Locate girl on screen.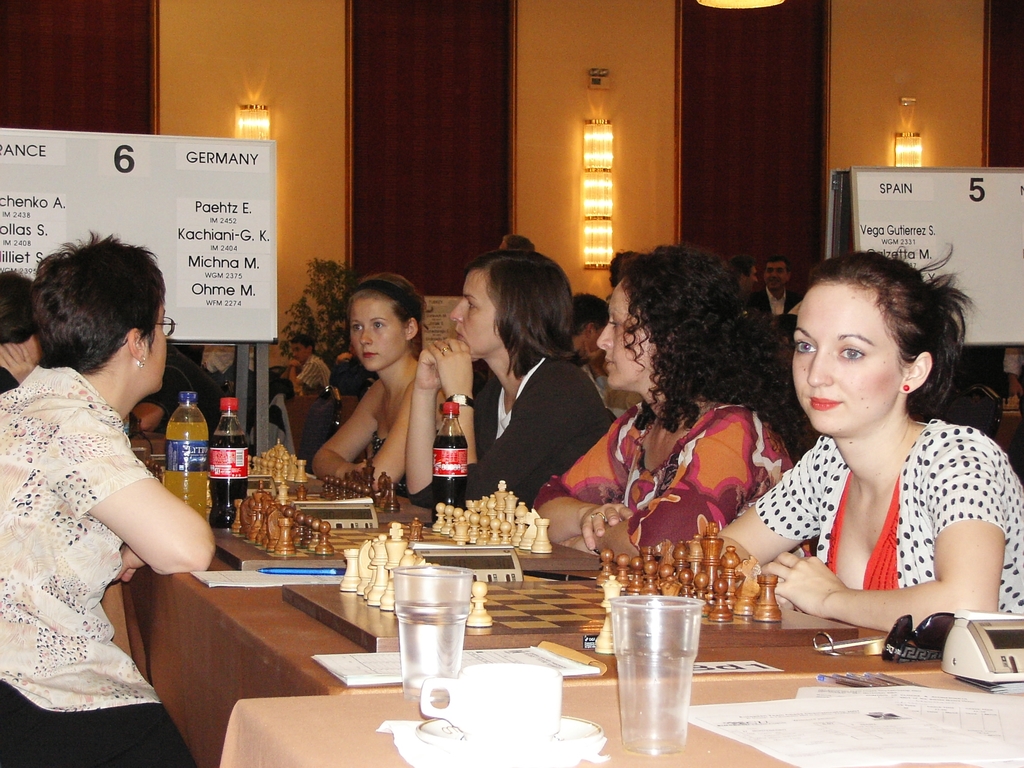
On screen at rect(714, 243, 1023, 634).
